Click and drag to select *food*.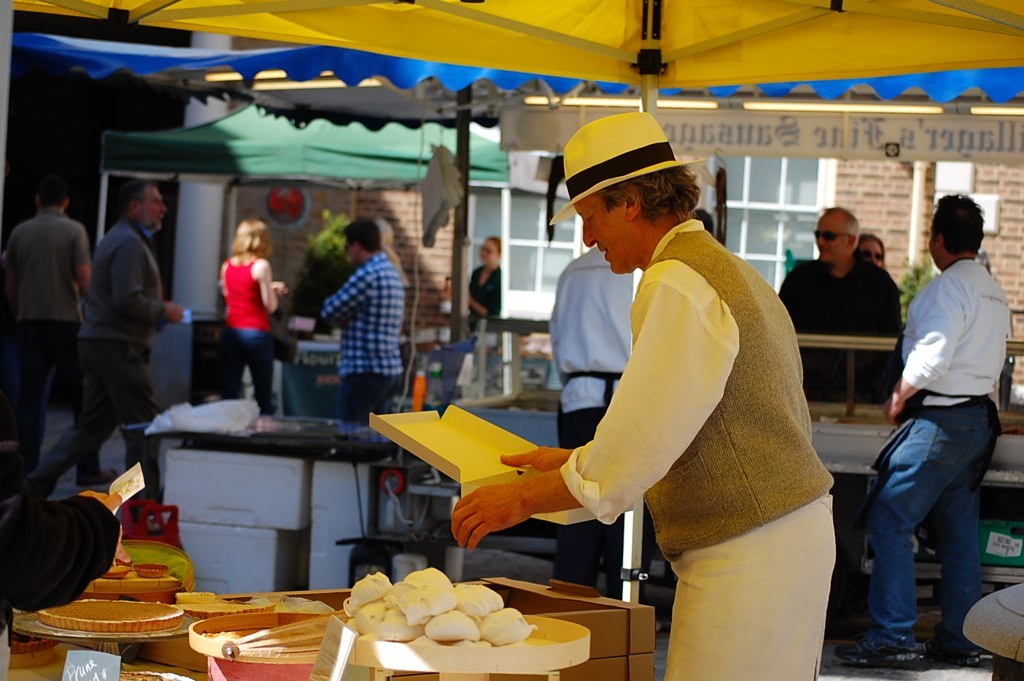
Selection: x1=247 y1=589 x2=336 y2=617.
